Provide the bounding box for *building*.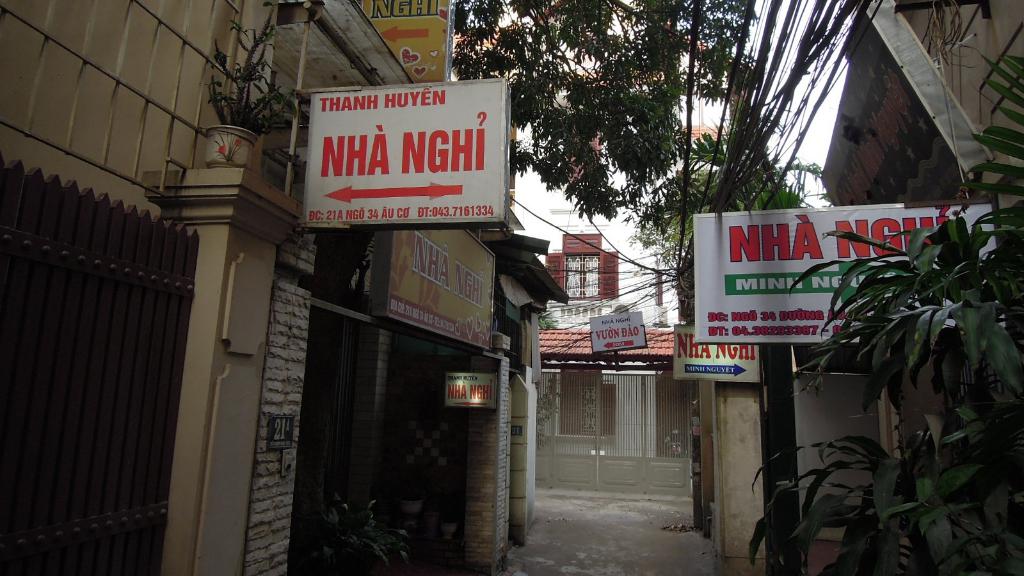
{"left": 683, "top": 3, "right": 1023, "bottom": 575}.
